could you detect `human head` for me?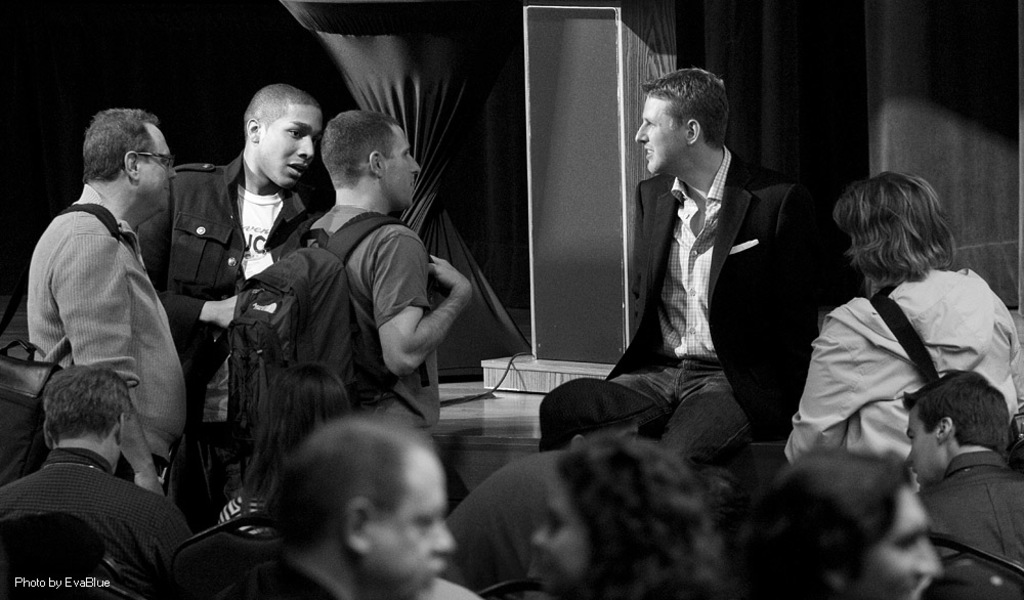
Detection result: Rect(524, 436, 737, 599).
